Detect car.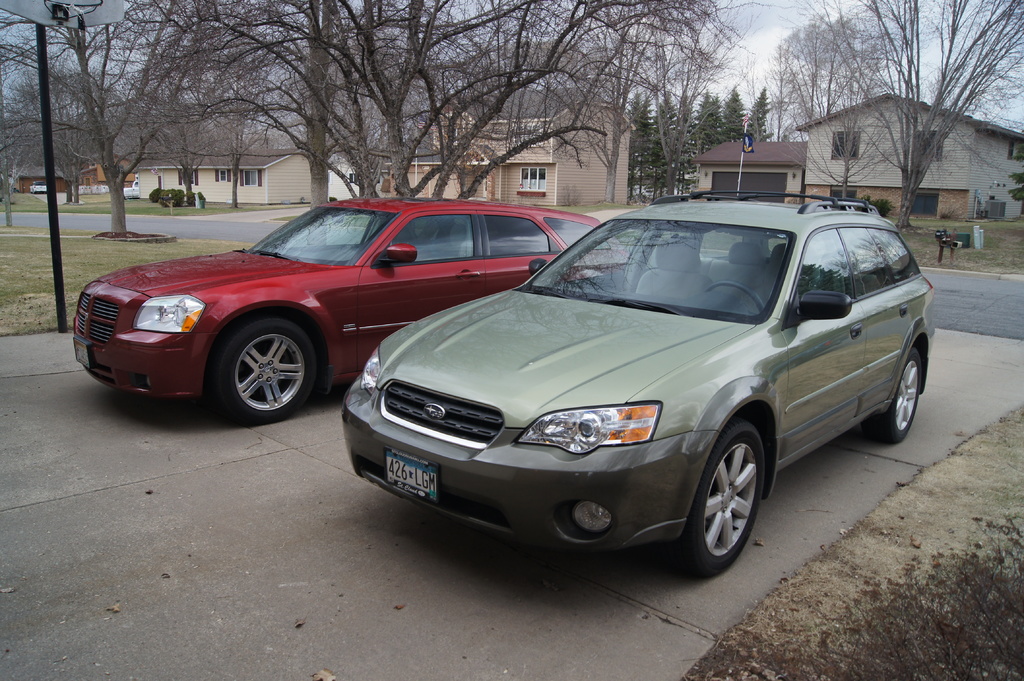
Detected at Rect(342, 192, 938, 574).
